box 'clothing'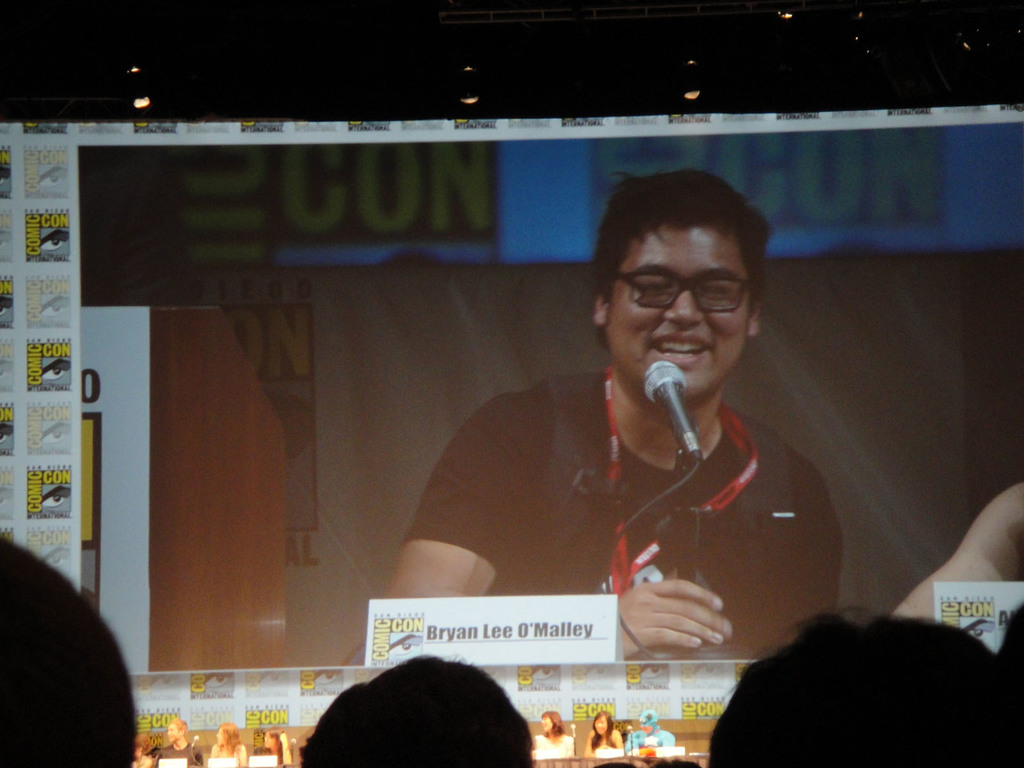
250:748:289:767
